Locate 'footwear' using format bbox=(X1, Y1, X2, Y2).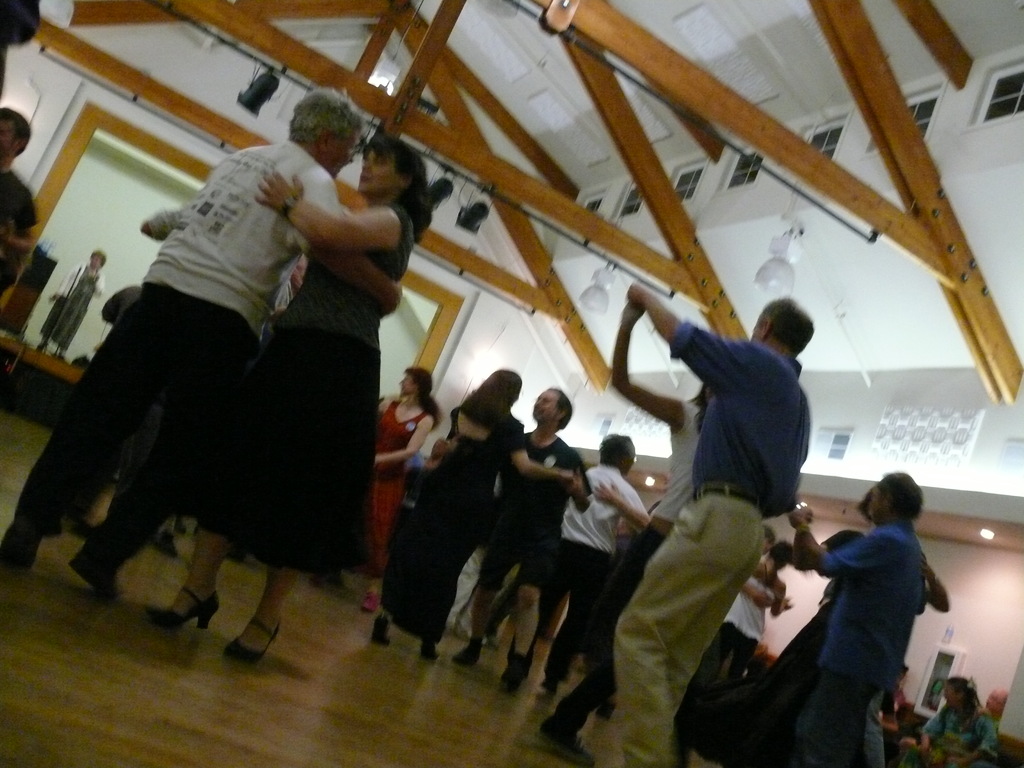
bbox=(0, 519, 33, 569).
